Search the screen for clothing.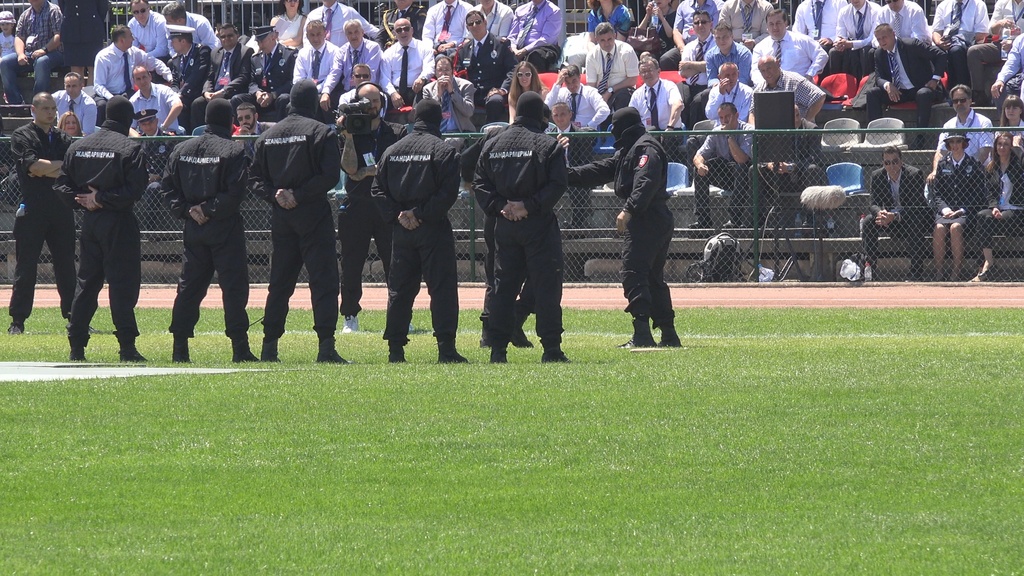
Found at (343,120,408,323).
